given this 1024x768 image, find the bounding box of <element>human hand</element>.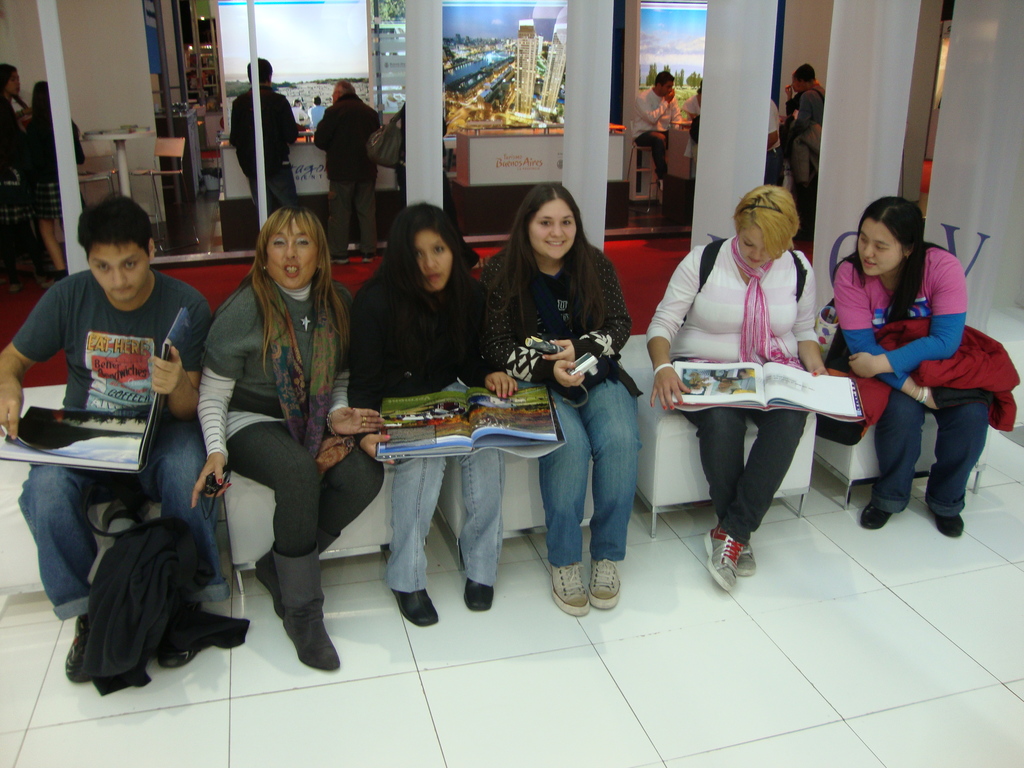
box=[648, 365, 694, 413].
